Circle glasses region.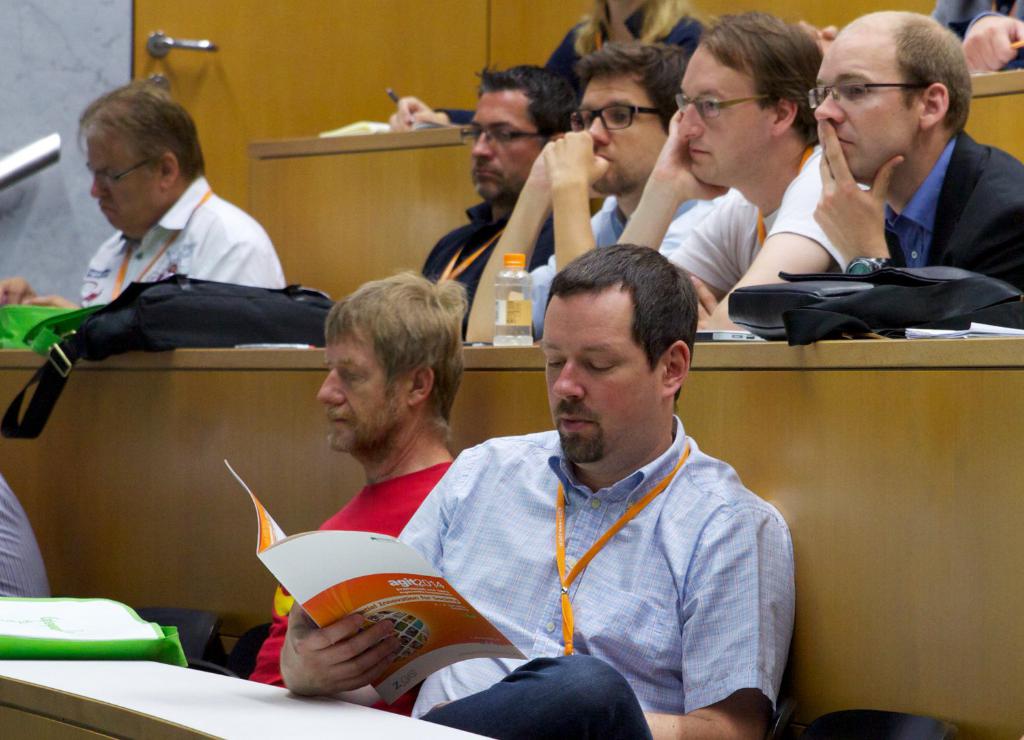
Region: 456,126,544,149.
